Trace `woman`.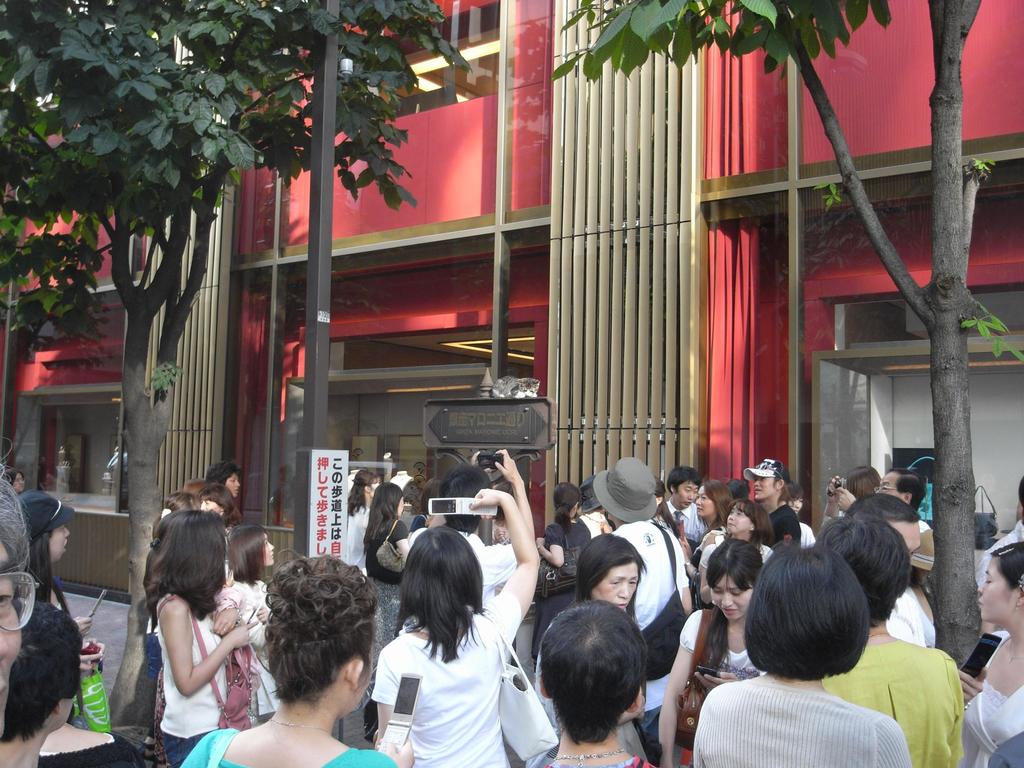
Traced to x1=812, y1=516, x2=969, y2=767.
